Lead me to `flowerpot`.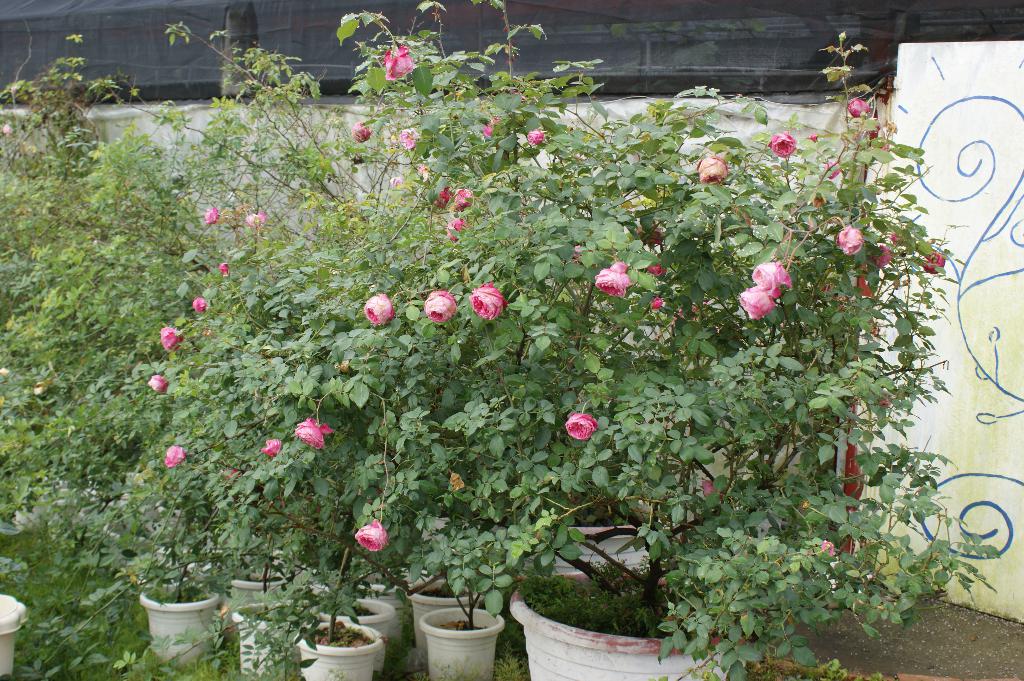
Lead to l=230, t=596, r=304, b=678.
